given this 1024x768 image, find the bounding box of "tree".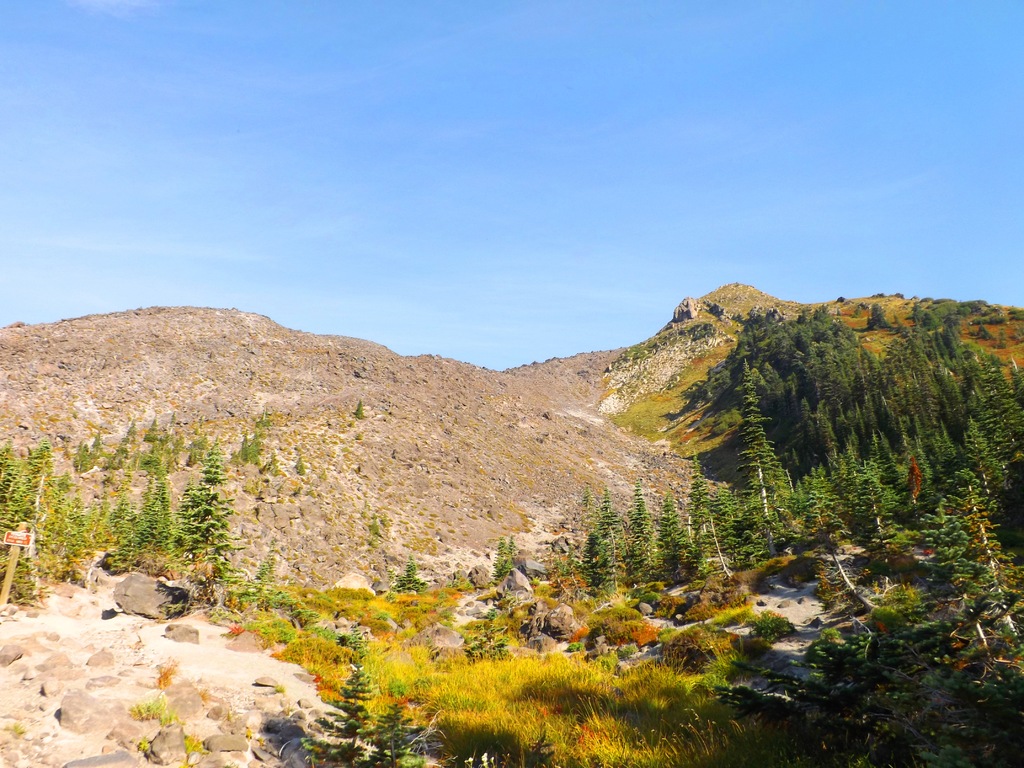
<box>901,421,934,492</box>.
